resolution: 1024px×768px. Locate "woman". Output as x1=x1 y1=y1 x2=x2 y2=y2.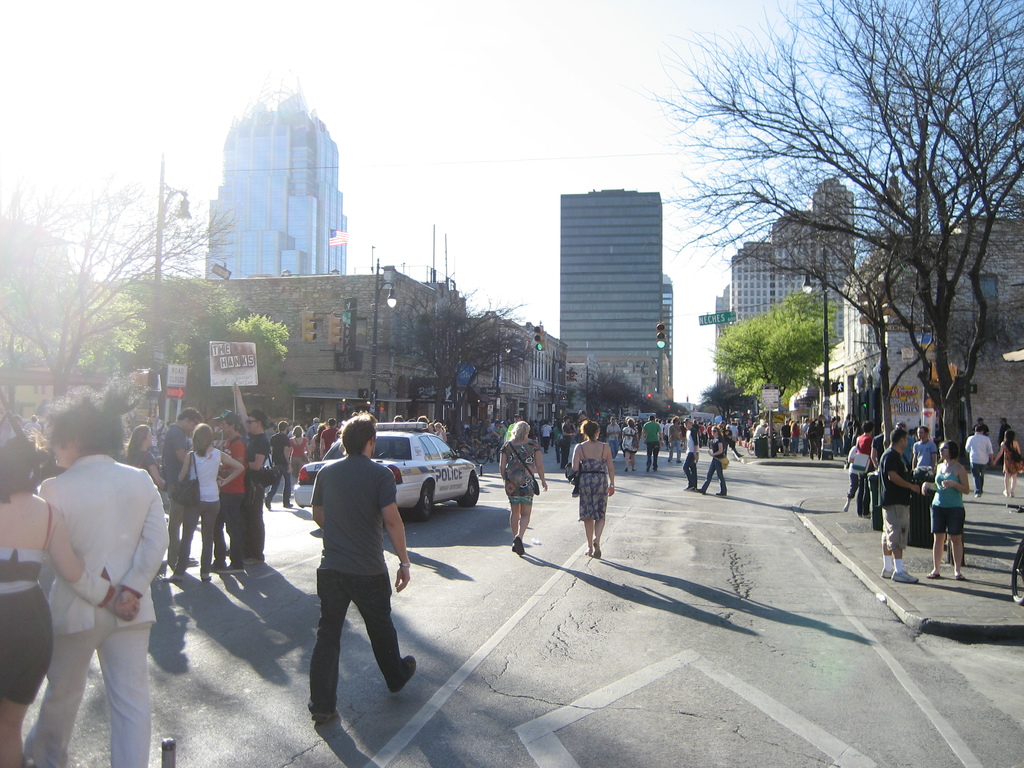
x1=693 y1=420 x2=740 y2=497.
